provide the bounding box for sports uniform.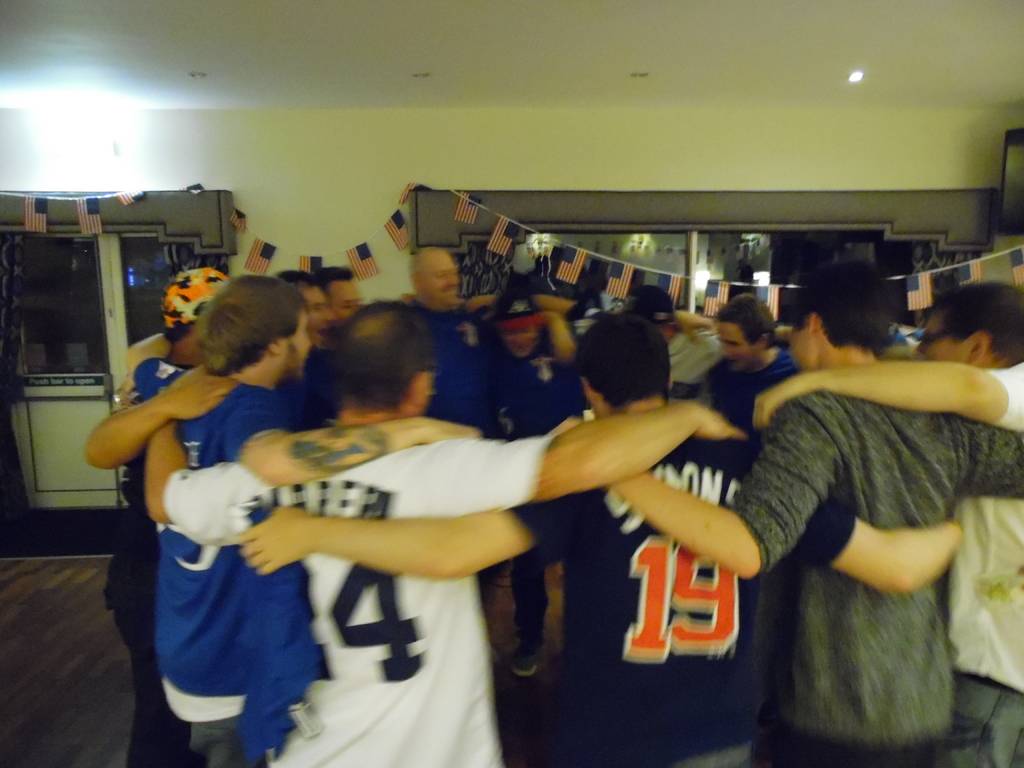
detection(118, 297, 1023, 767).
